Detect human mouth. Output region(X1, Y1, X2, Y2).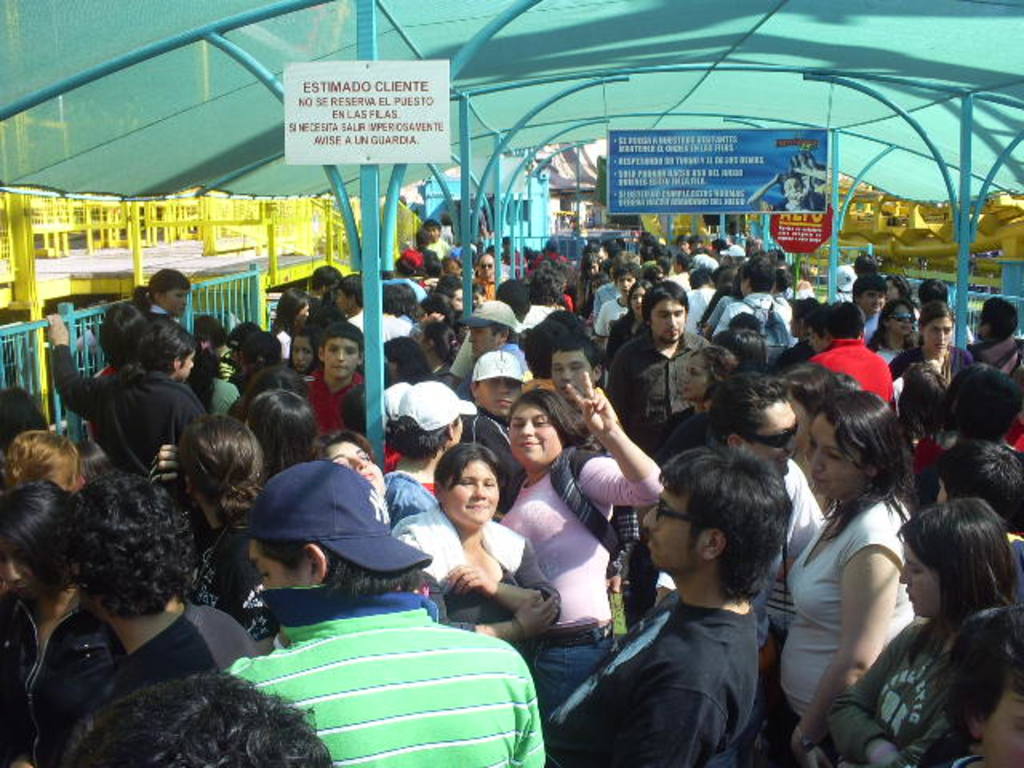
region(515, 437, 541, 450).
